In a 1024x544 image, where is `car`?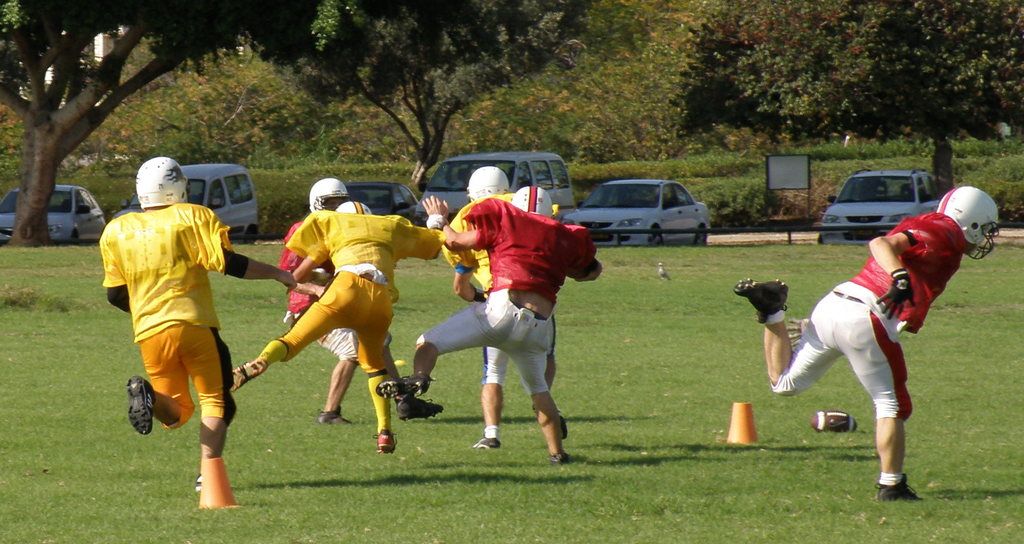
<bbox>0, 186, 104, 241</bbox>.
